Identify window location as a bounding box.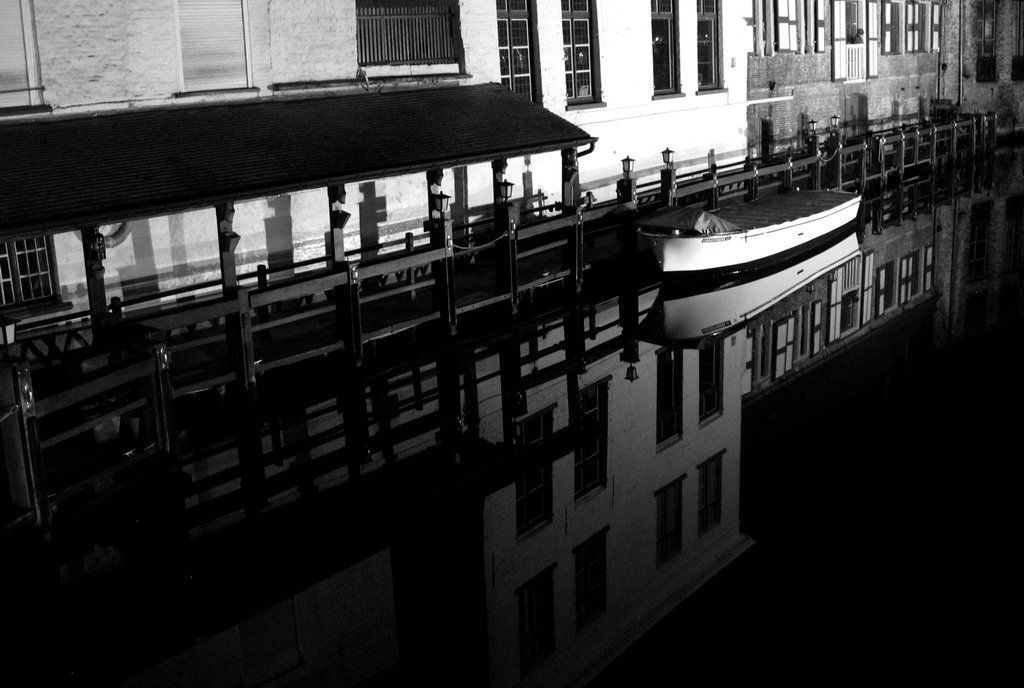
(561, 0, 612, 108).
